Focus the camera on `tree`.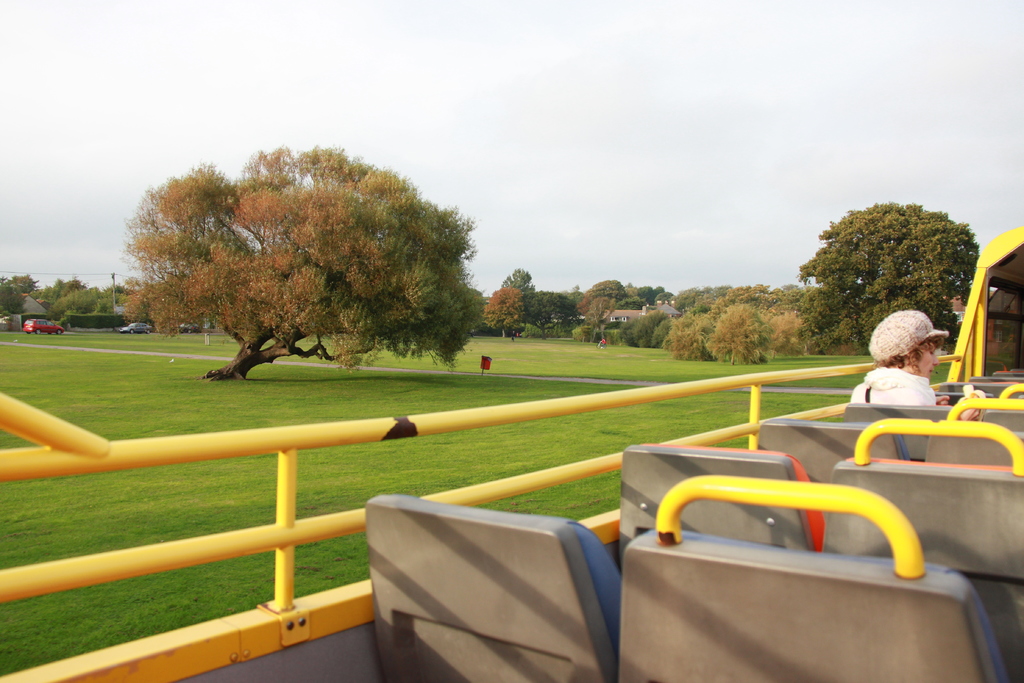
Focus region: (672, 283, 811, 375).
